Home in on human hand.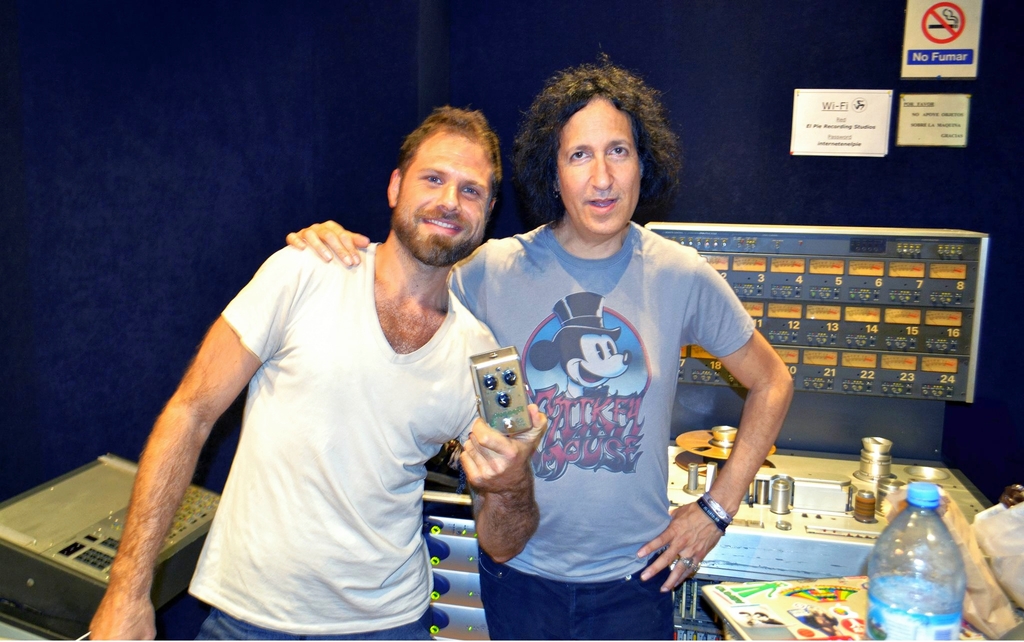
Homed in at left=457, top=402, right=550, bottom=496.
